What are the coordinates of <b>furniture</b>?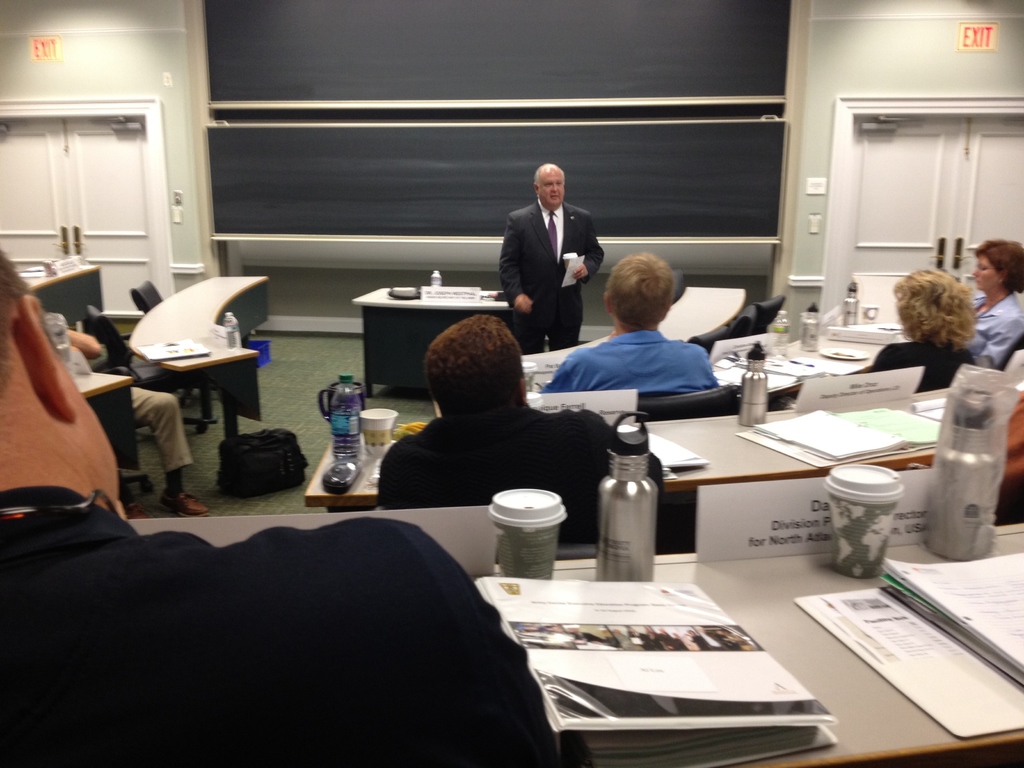
crop(712, 321, 917, 408).
